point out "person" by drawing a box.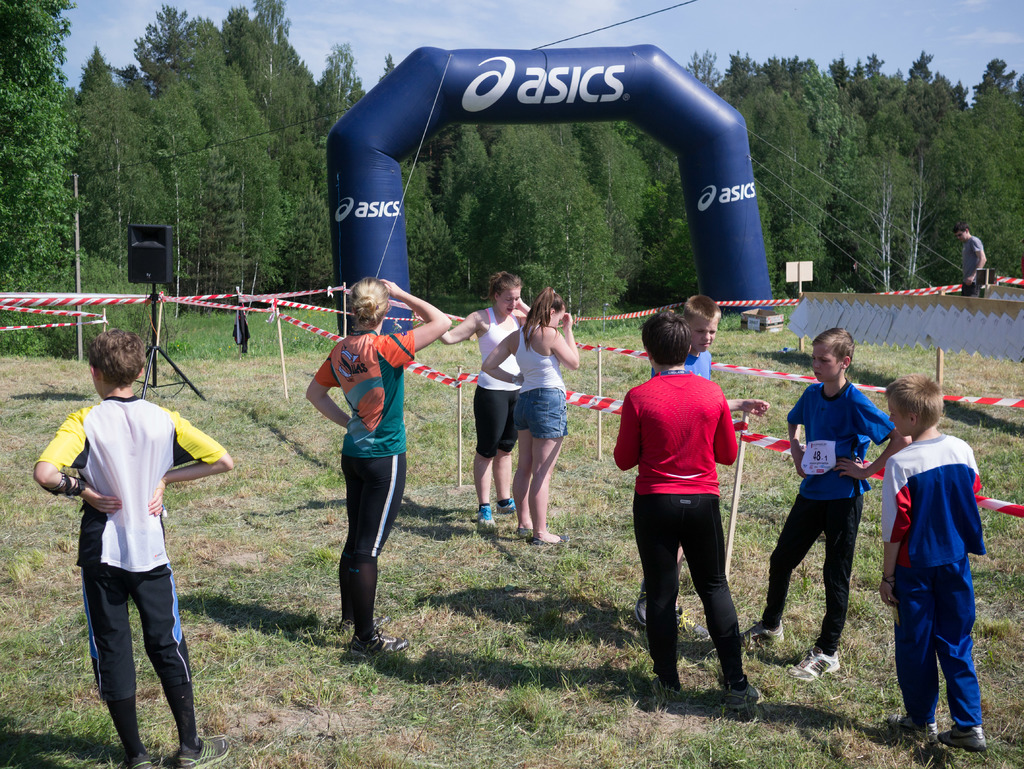
(743, 325, 918, 685).
